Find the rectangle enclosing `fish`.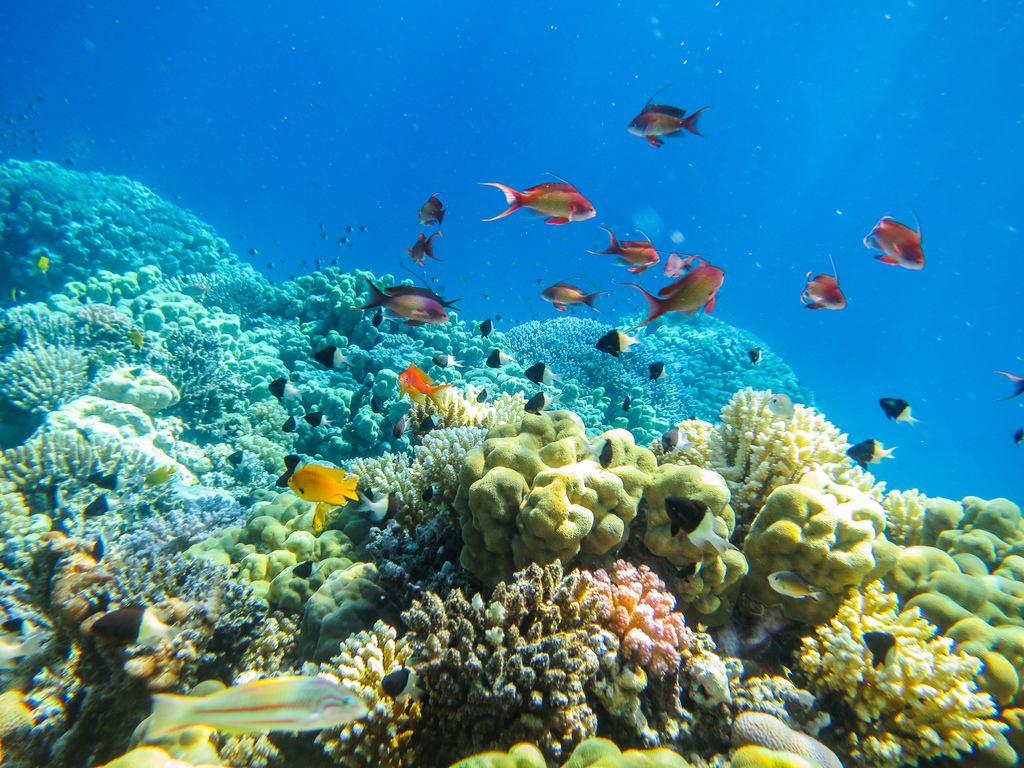
rect(144, 461, 178, 484).
